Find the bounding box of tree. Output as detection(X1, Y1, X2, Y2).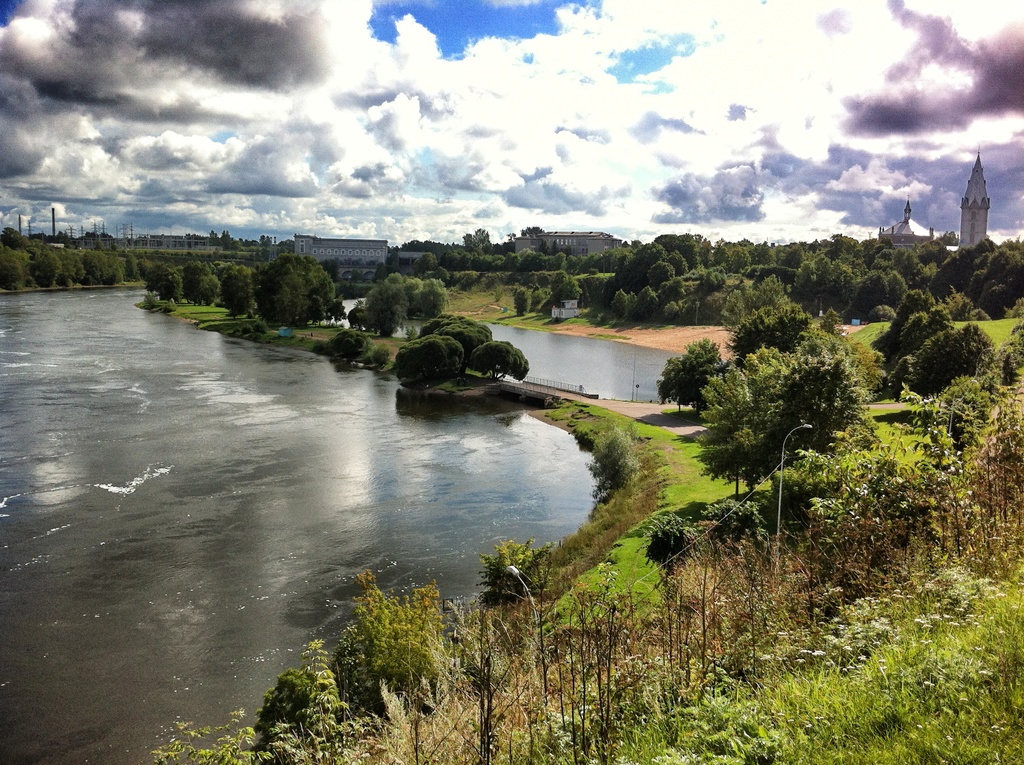
detection(731, 304, 854, 361).
